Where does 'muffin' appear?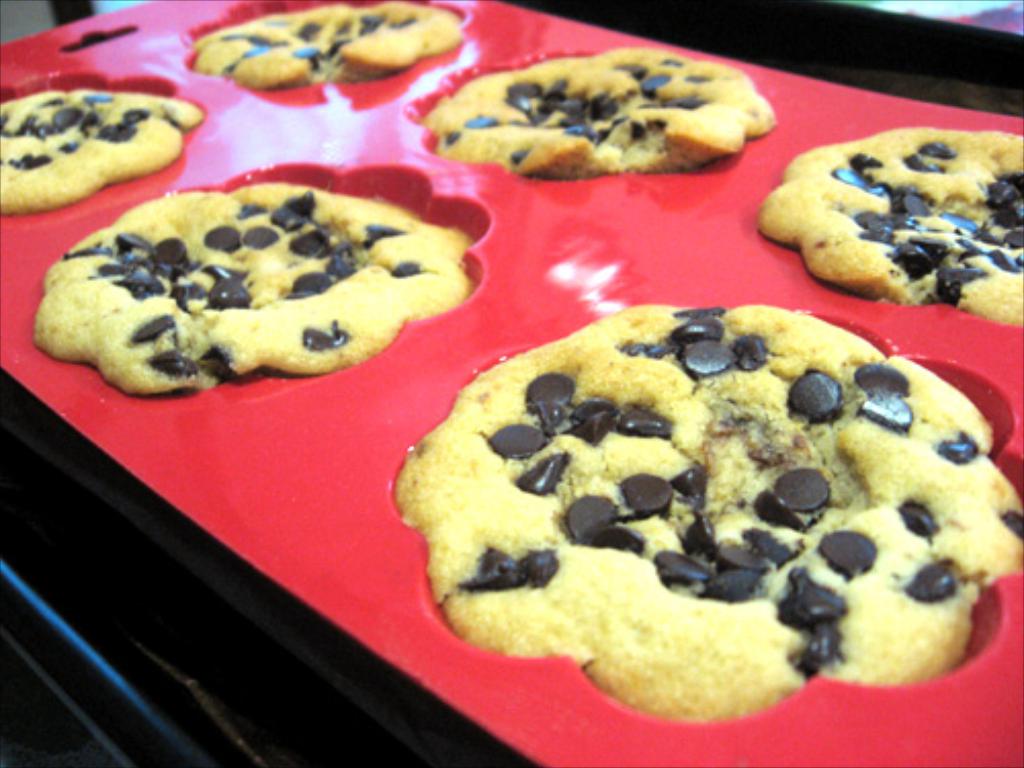
Appears at Rect(188, 0, 461, 94).
